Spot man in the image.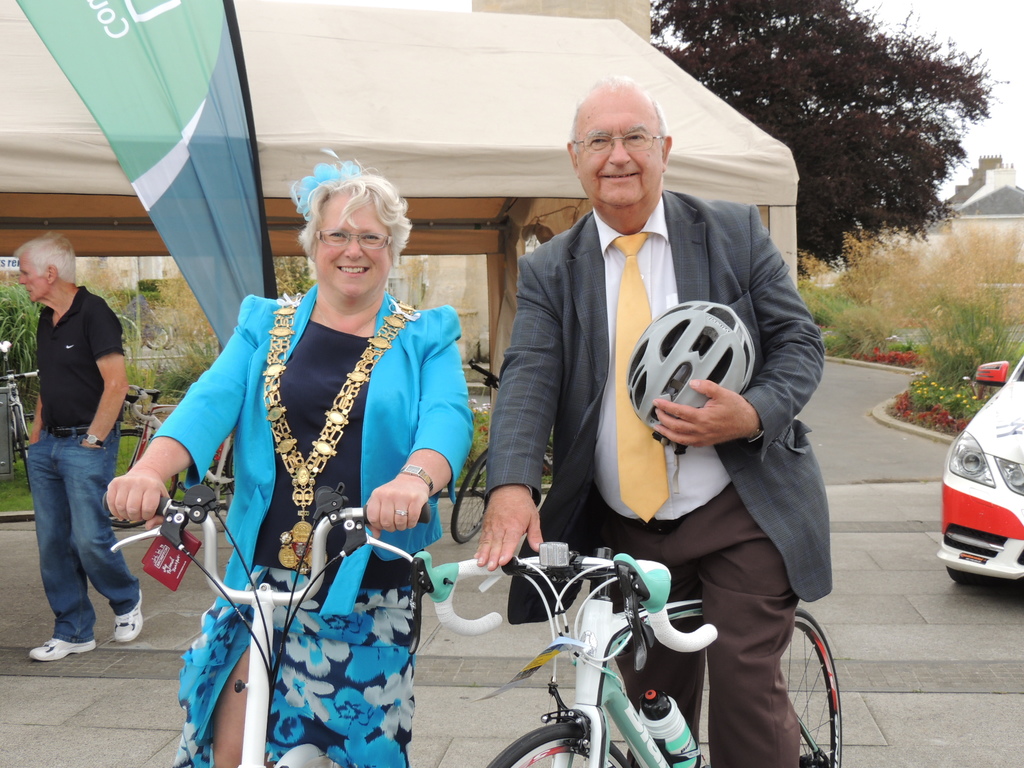
man found at bbox(8, 239, 133, 650).
